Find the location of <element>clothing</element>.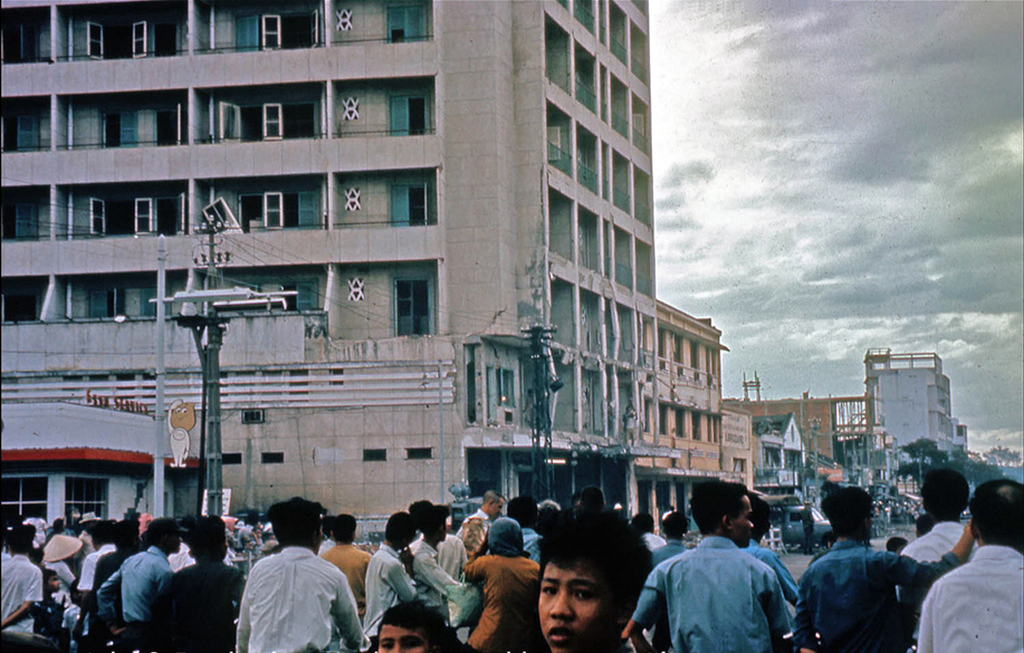
Location: (44,558,76,604).
